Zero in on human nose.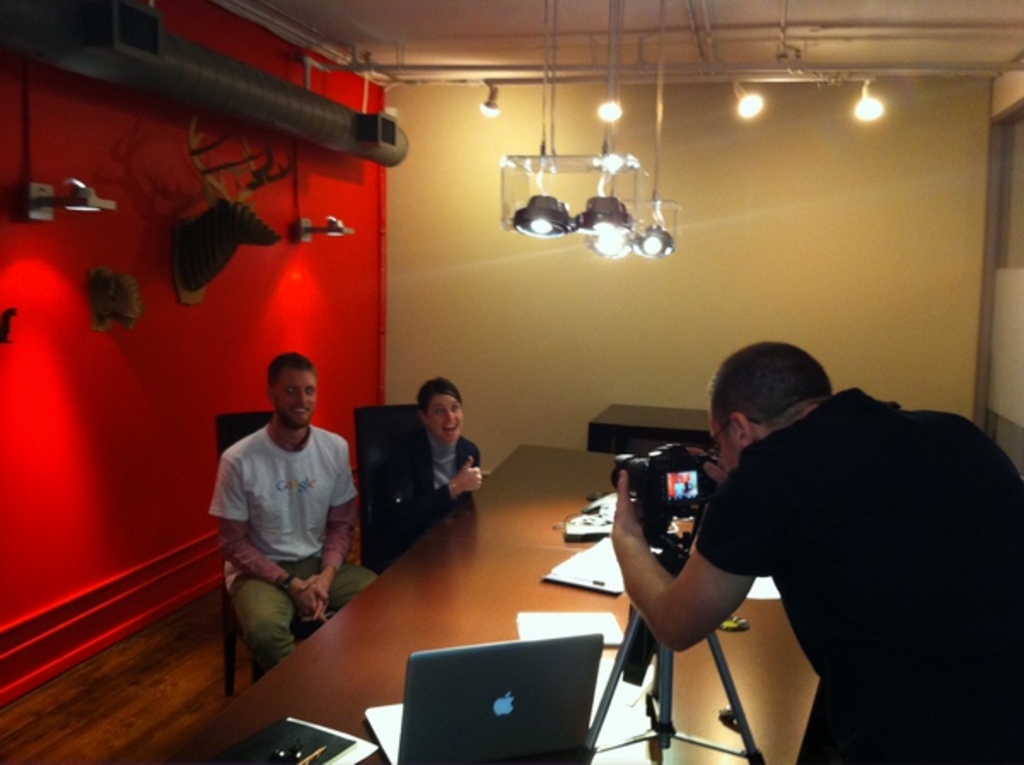
Zeroed in: <bbox>299, 393, 309, 408</bbox>.
